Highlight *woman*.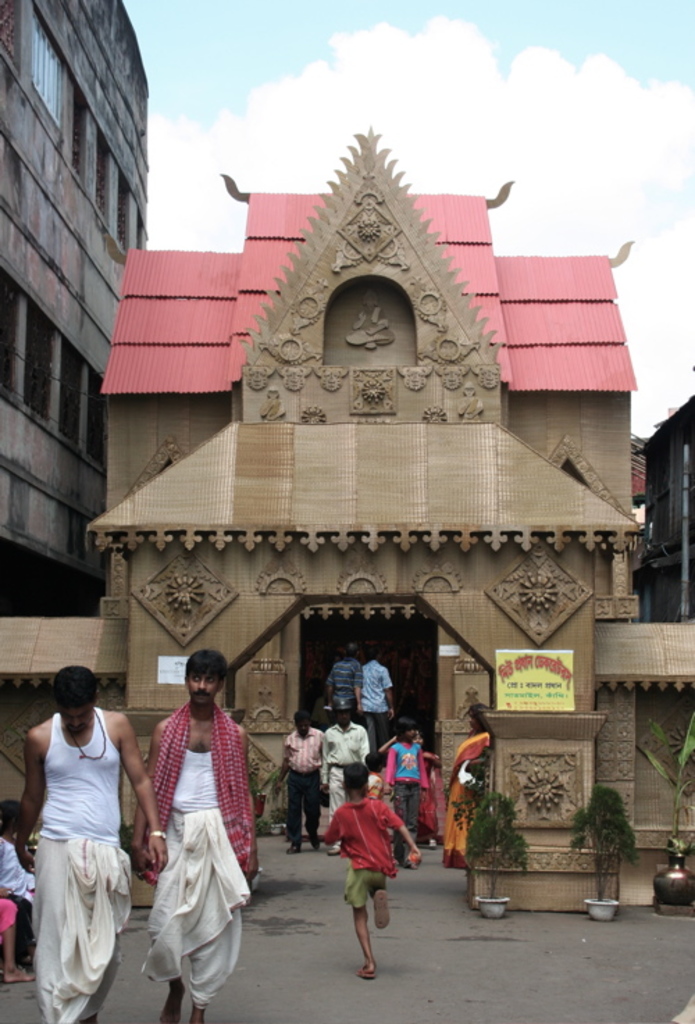
Highlighted region: Rect(450, 707, 498, 870).
